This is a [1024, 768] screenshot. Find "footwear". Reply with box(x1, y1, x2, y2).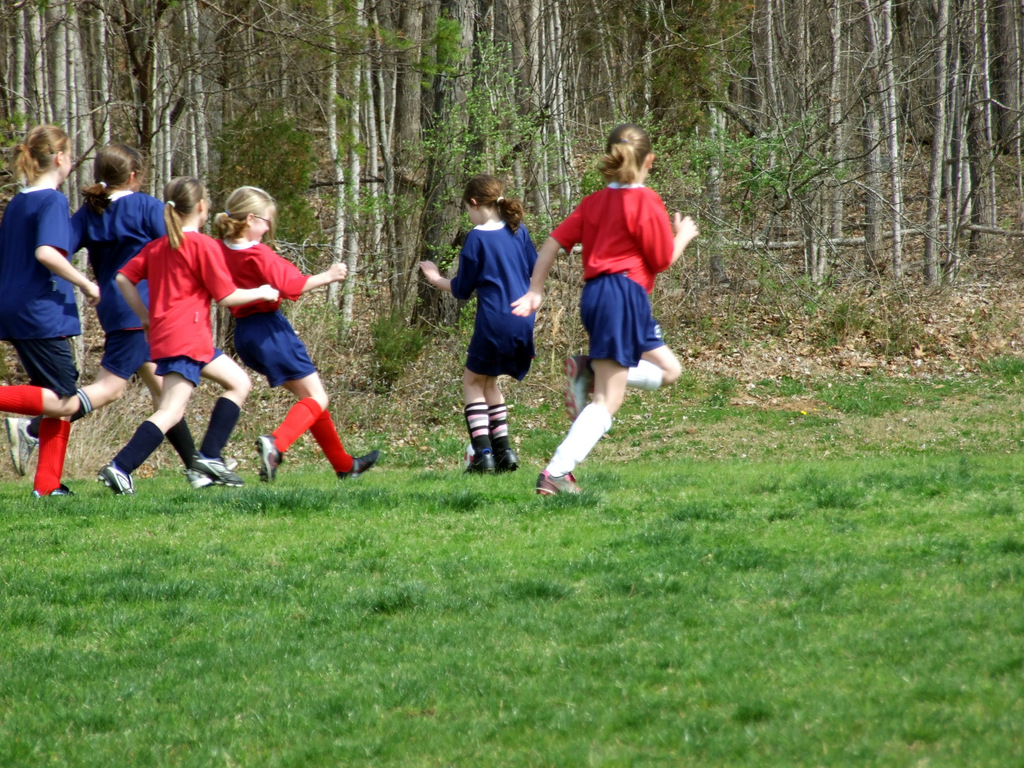
box(493, 399, 521, 479).
